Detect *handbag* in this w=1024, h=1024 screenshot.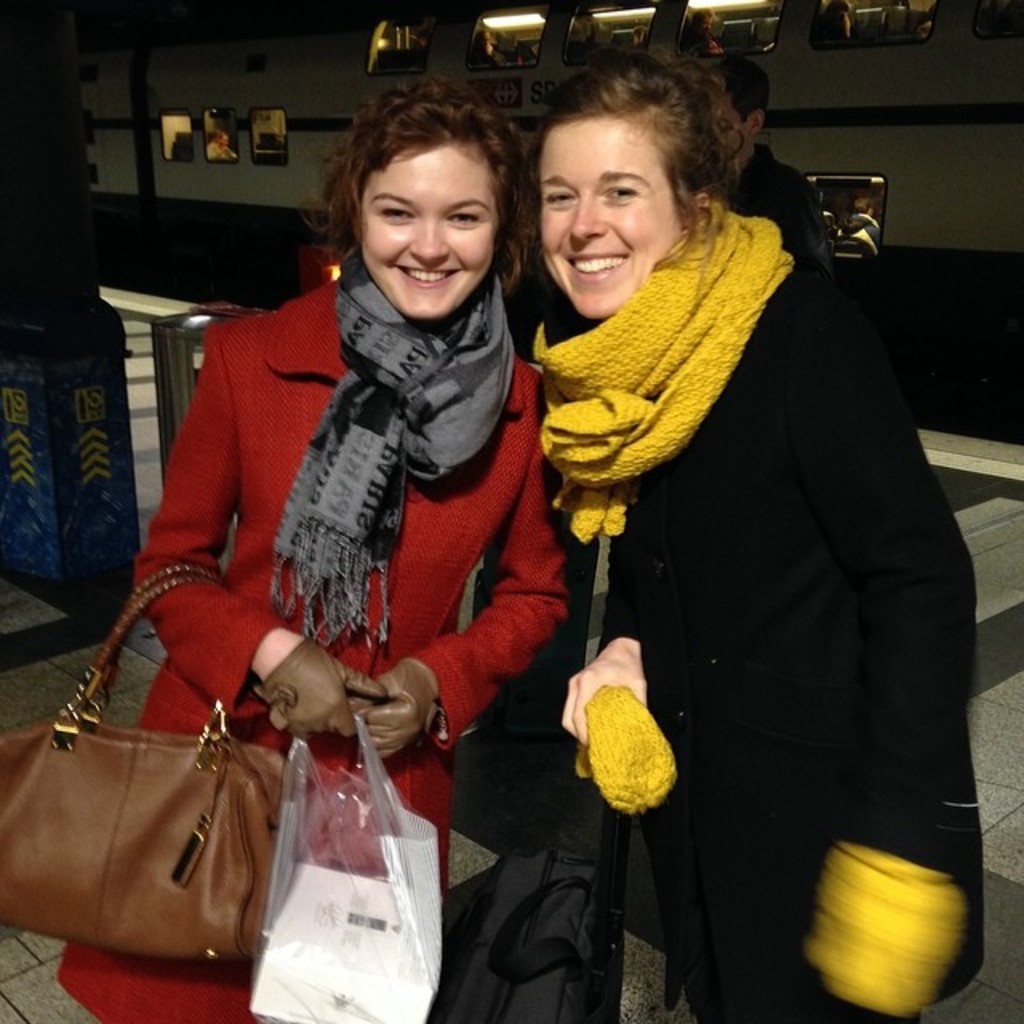
Detection: <region>0, 558, 323, 962</region>.
